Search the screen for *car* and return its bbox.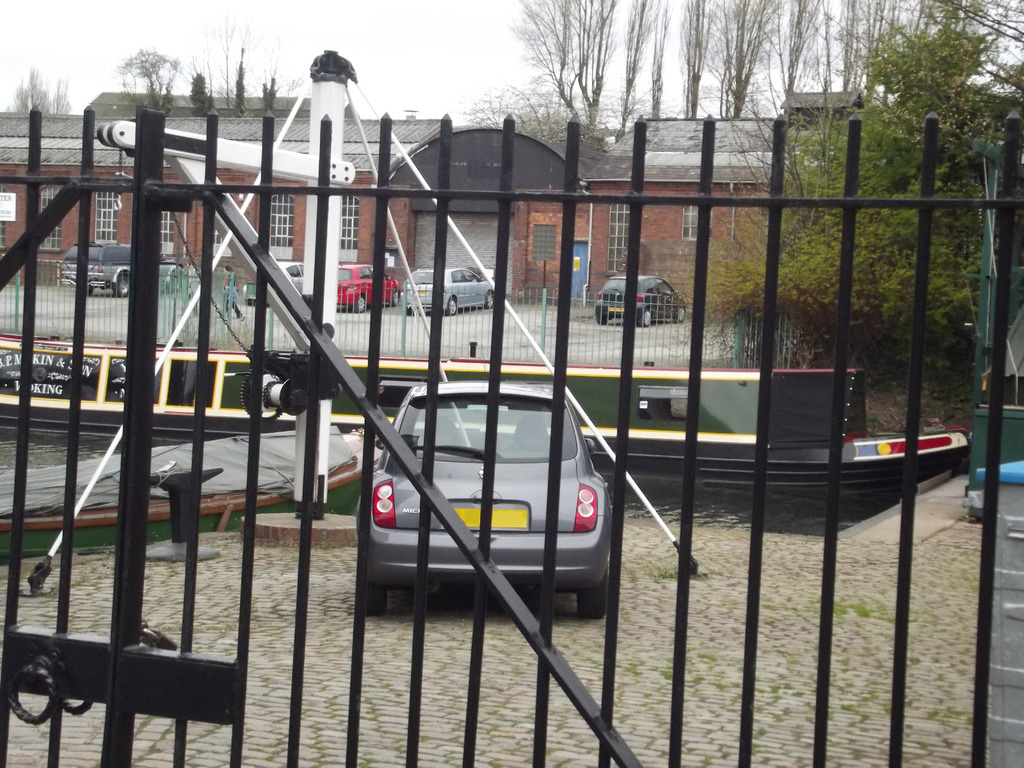
Found: detection(310, 259, 406, 316).
